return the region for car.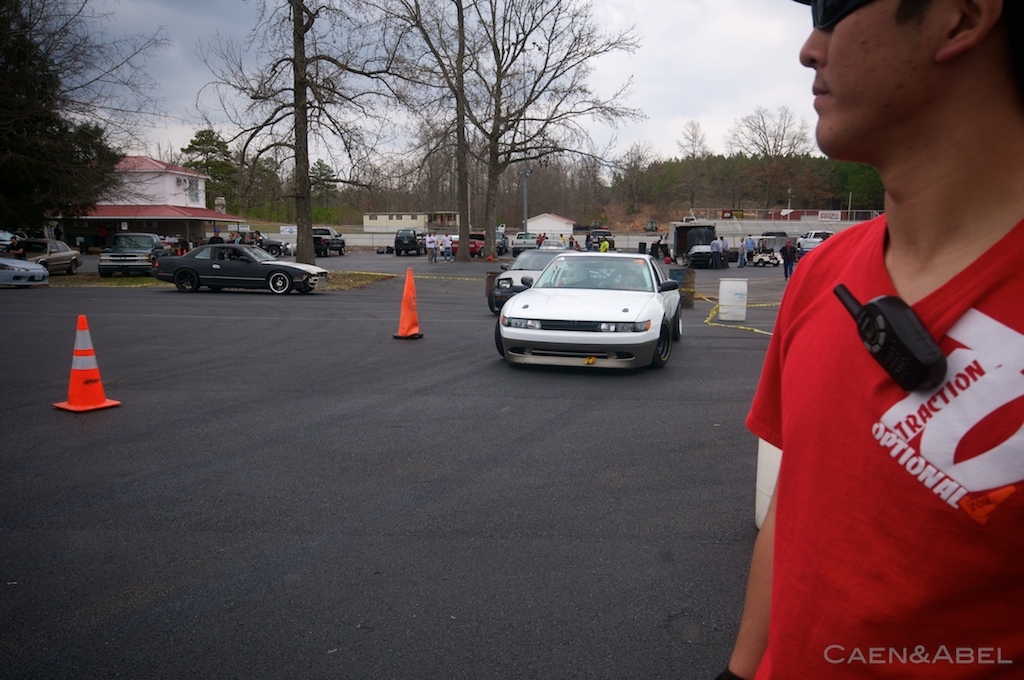
box=[494, 238, 702, 377].
